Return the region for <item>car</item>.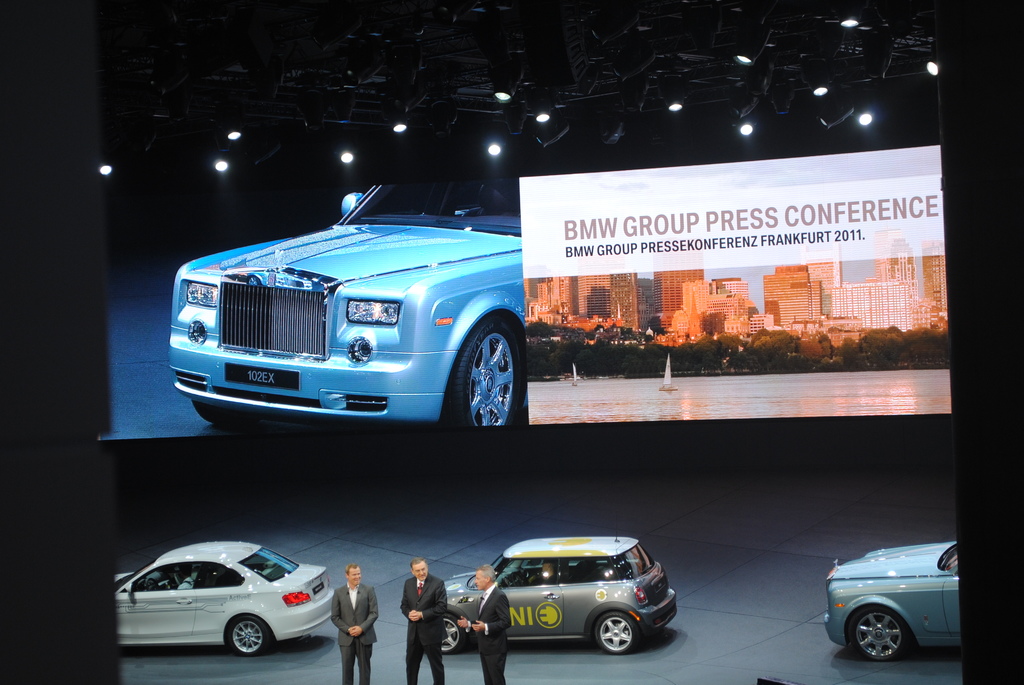
bbox=(442, 514, 677, 657).
